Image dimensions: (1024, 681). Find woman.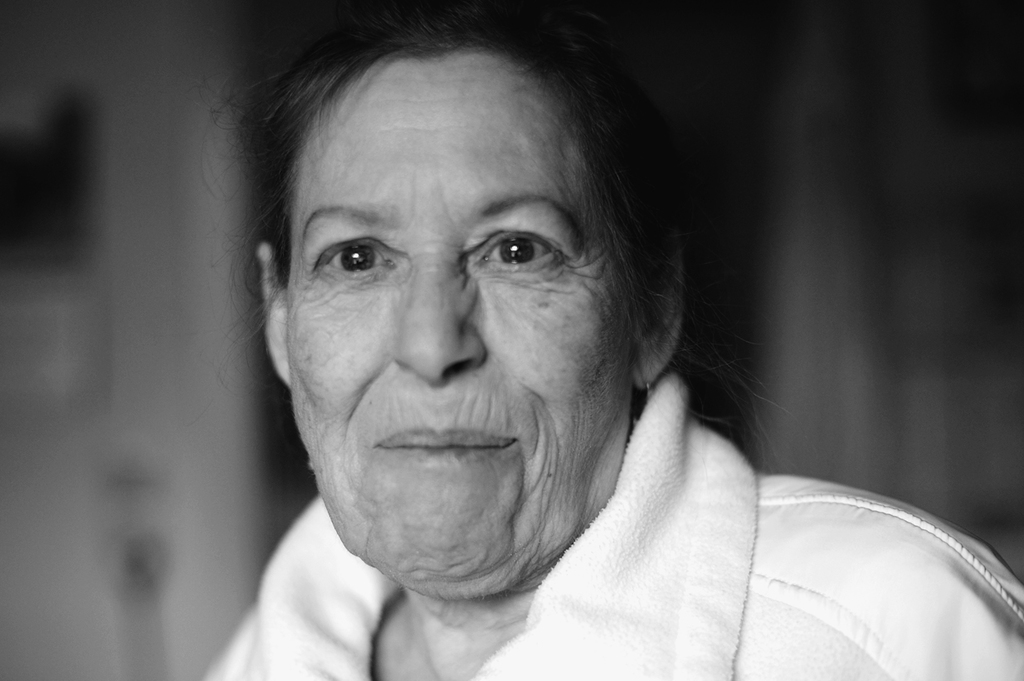
211/0/1023/680.
